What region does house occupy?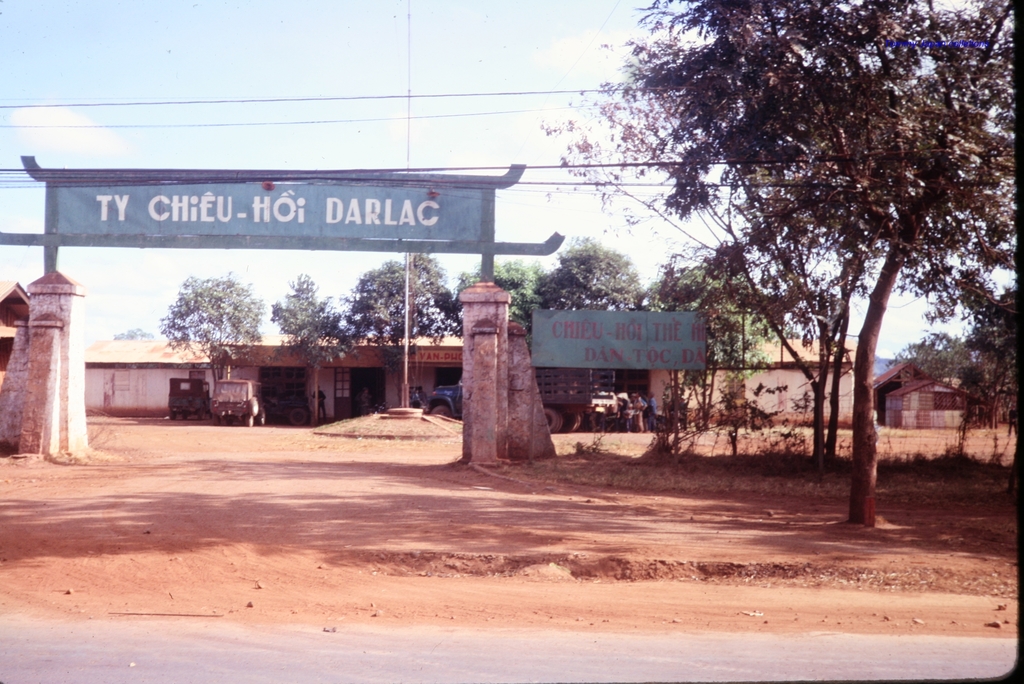
[left=214, top=326, right=468, bottom=425].
